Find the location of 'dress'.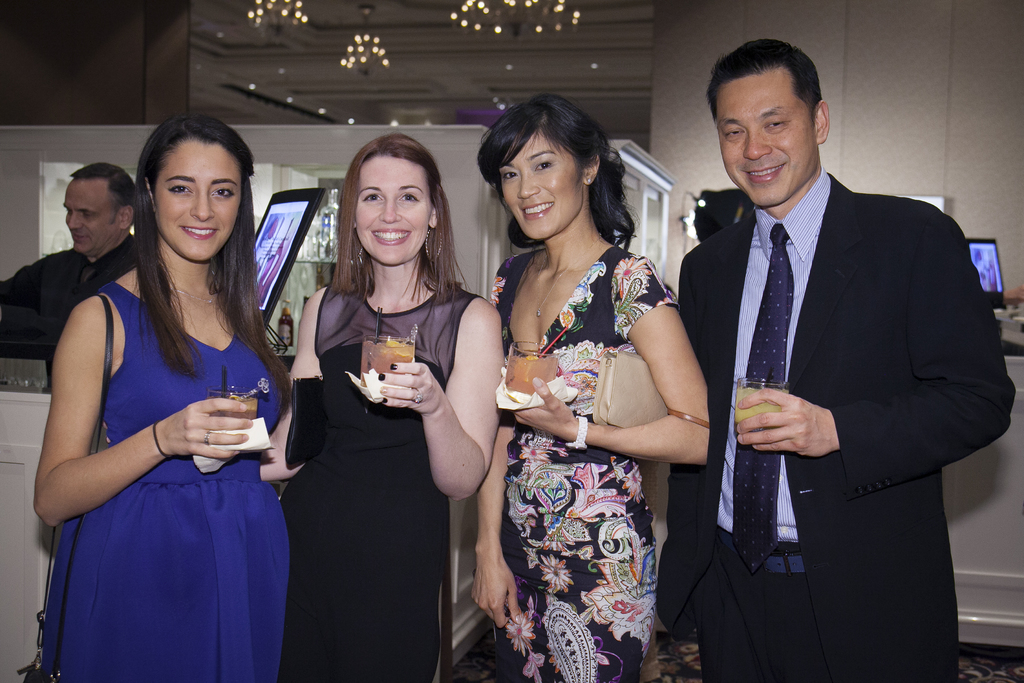
Location: bbox=[276, 279, 481, 682].
